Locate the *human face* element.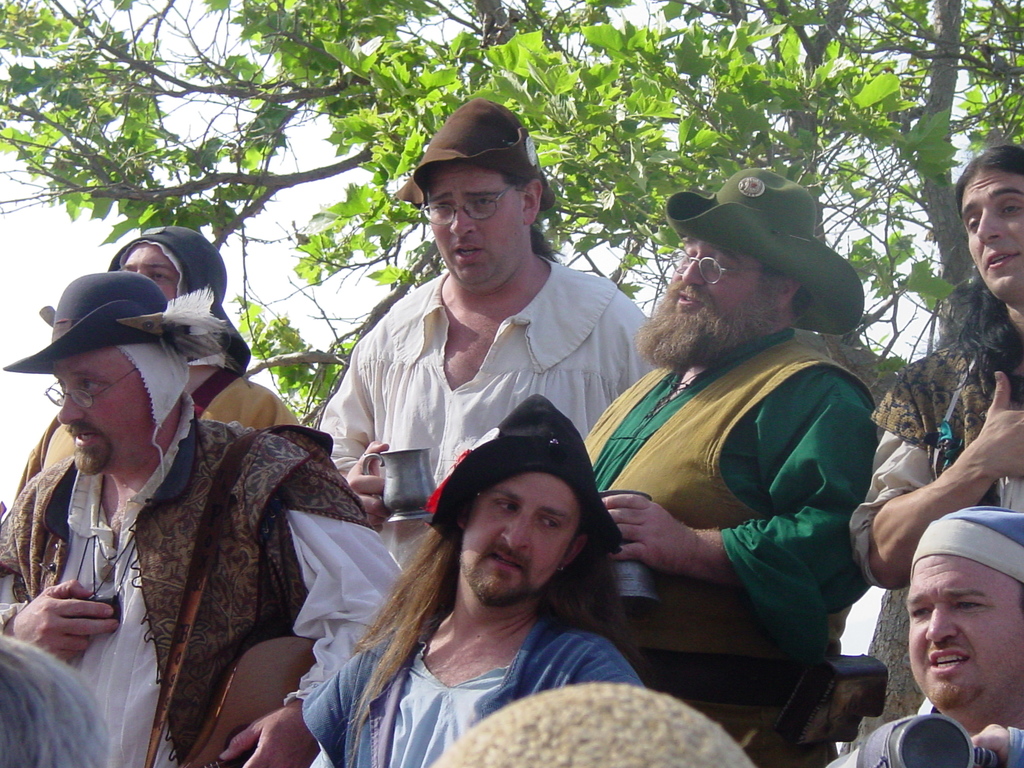
Element bbox: bbox=(465, 474, 579, 607).
